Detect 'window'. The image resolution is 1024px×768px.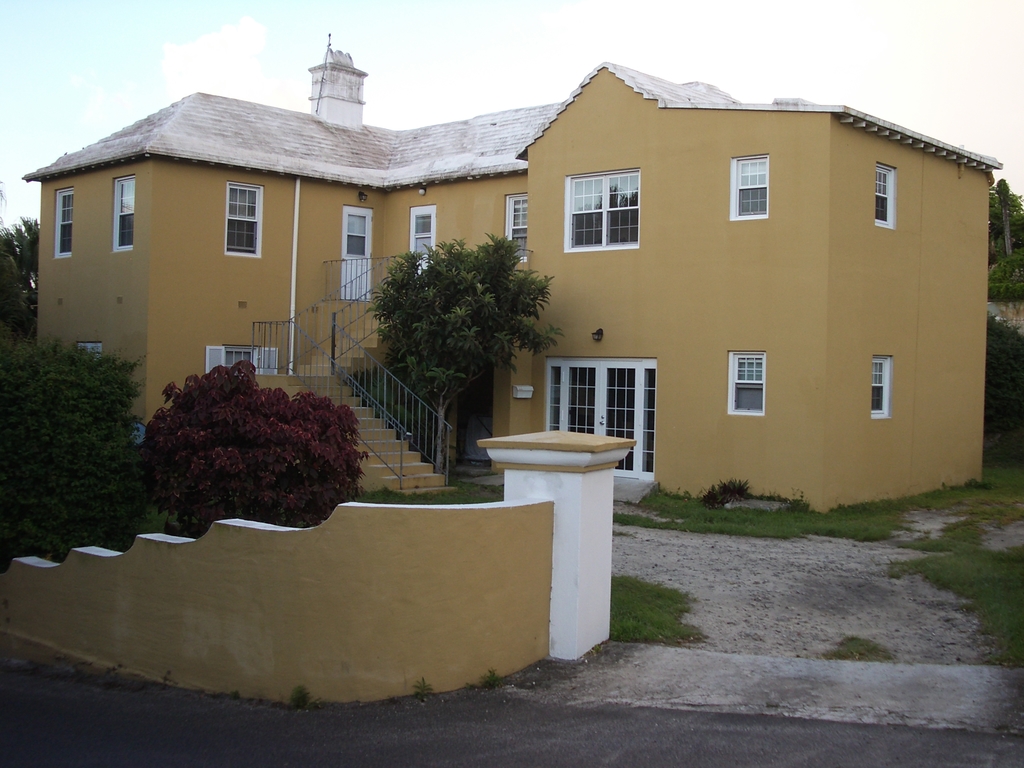
bbox=(54, 188, 76, 258).
